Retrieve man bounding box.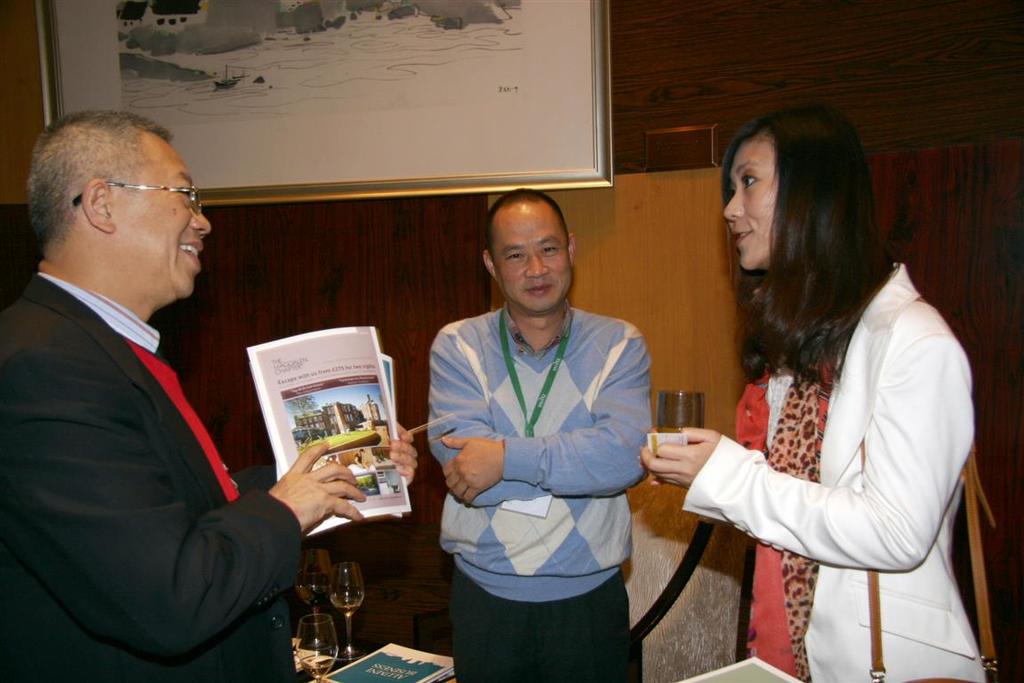
Bounding box: (left=412, top=176, right=669, bottom=679).
